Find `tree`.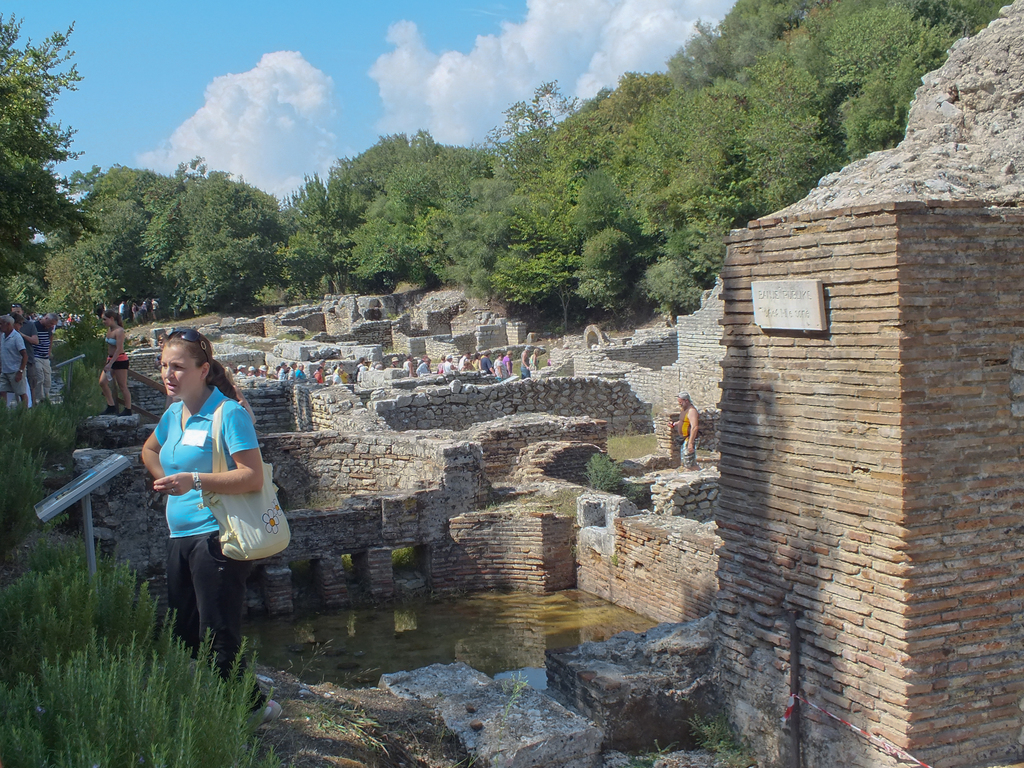
left=0, top=12, right=82, bottom=292.
